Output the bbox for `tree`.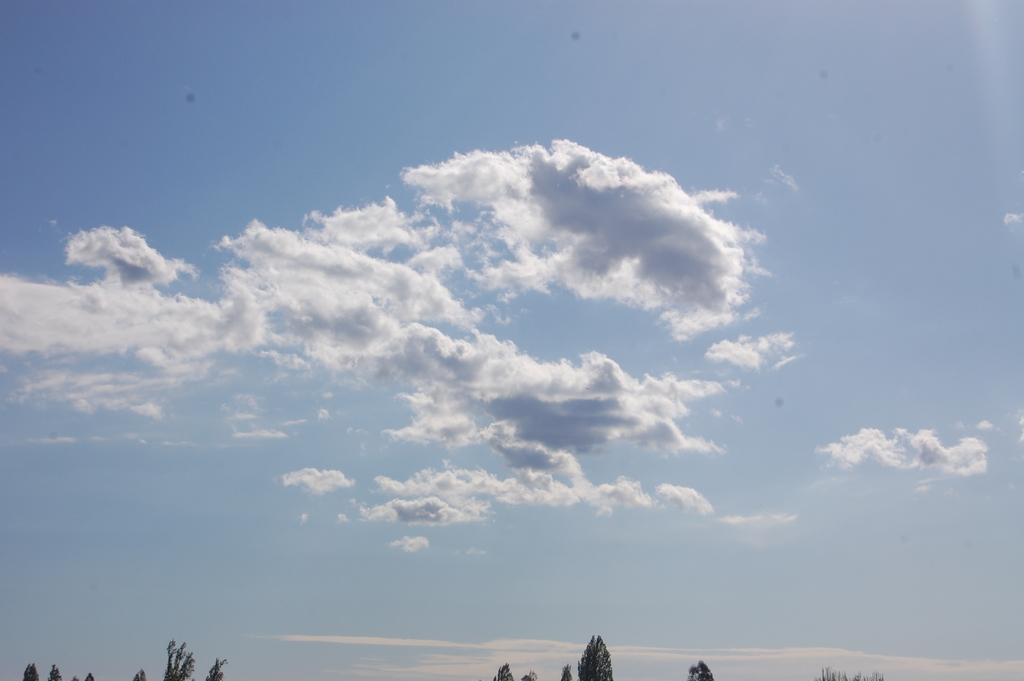
box(160, 633, 199, 680).
